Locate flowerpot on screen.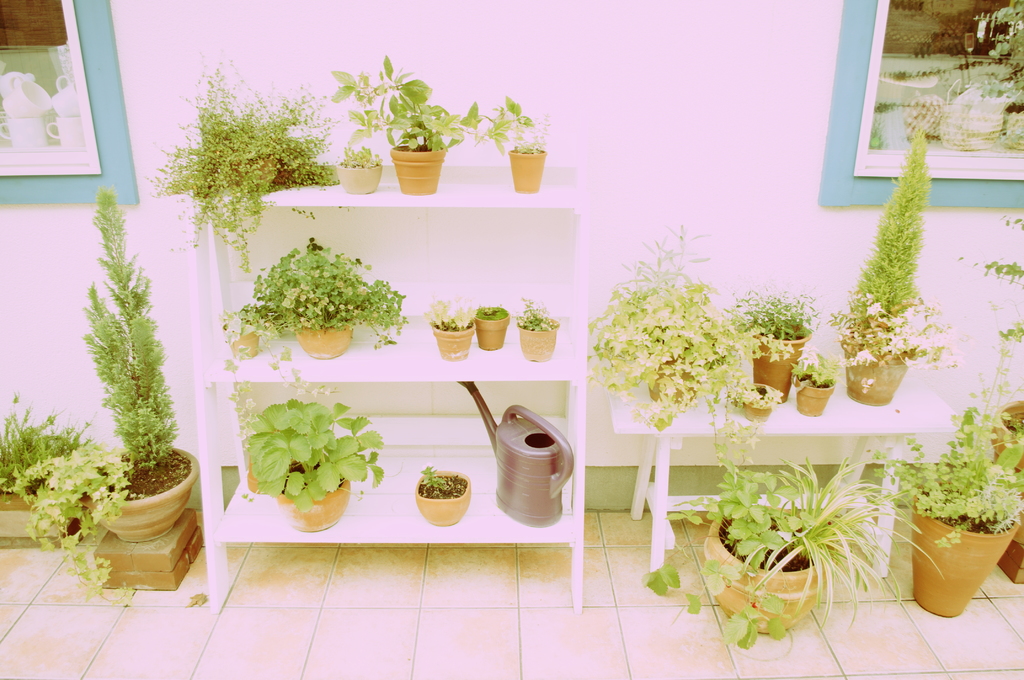
On screen at 735 385 777 423.
